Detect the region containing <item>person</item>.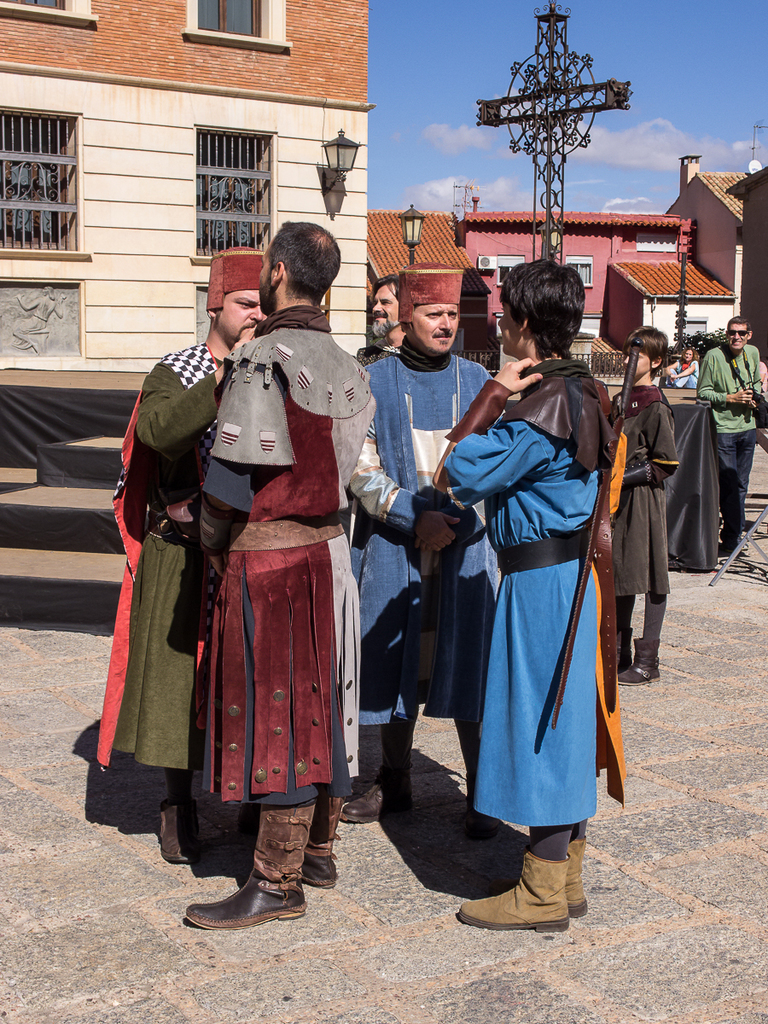
662:342:704:390.
